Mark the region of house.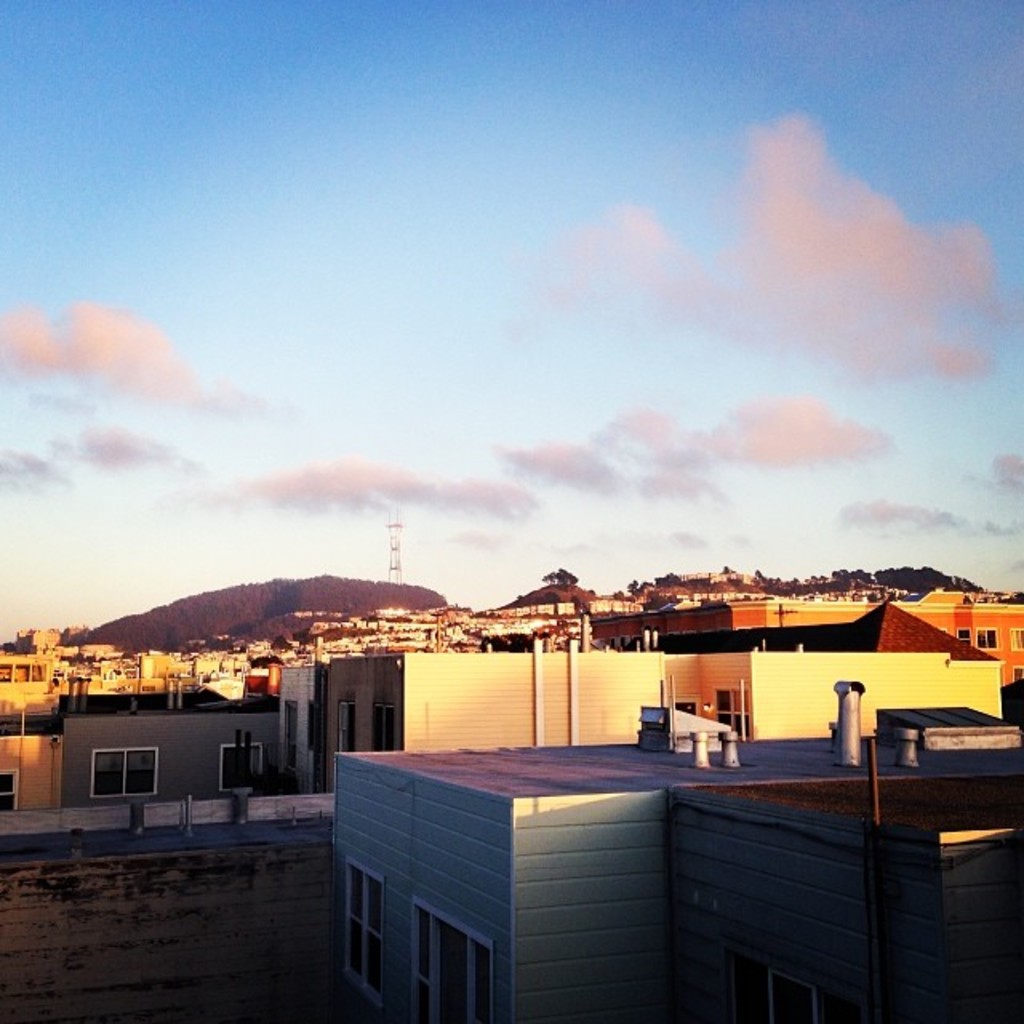
Region: box=[0, 656, 62, 712].
